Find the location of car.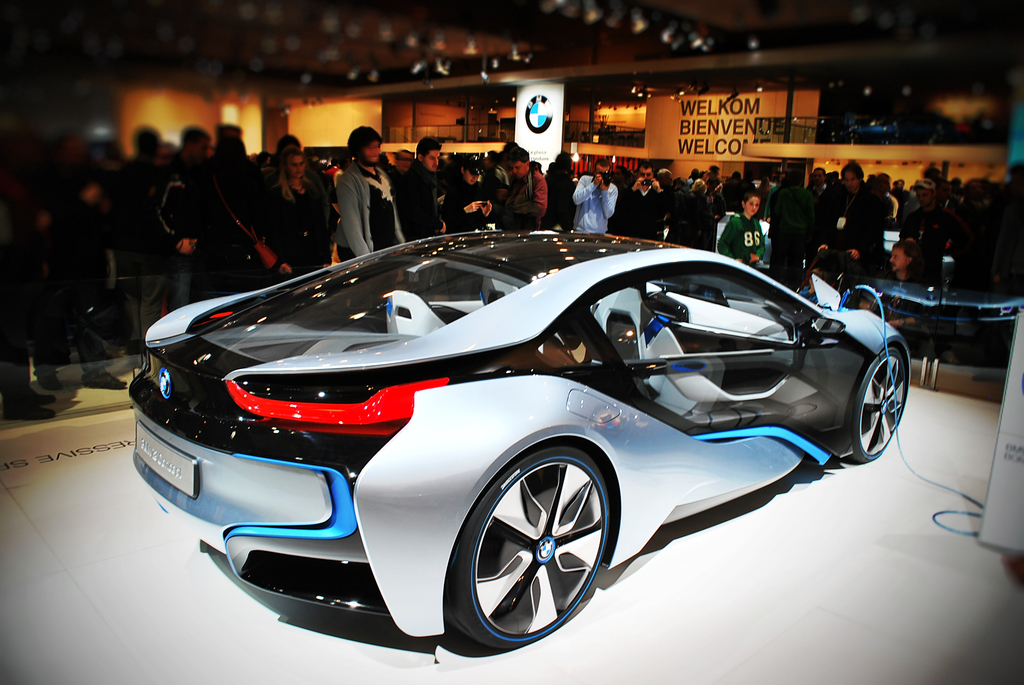
Location: 132/230/911/653.
